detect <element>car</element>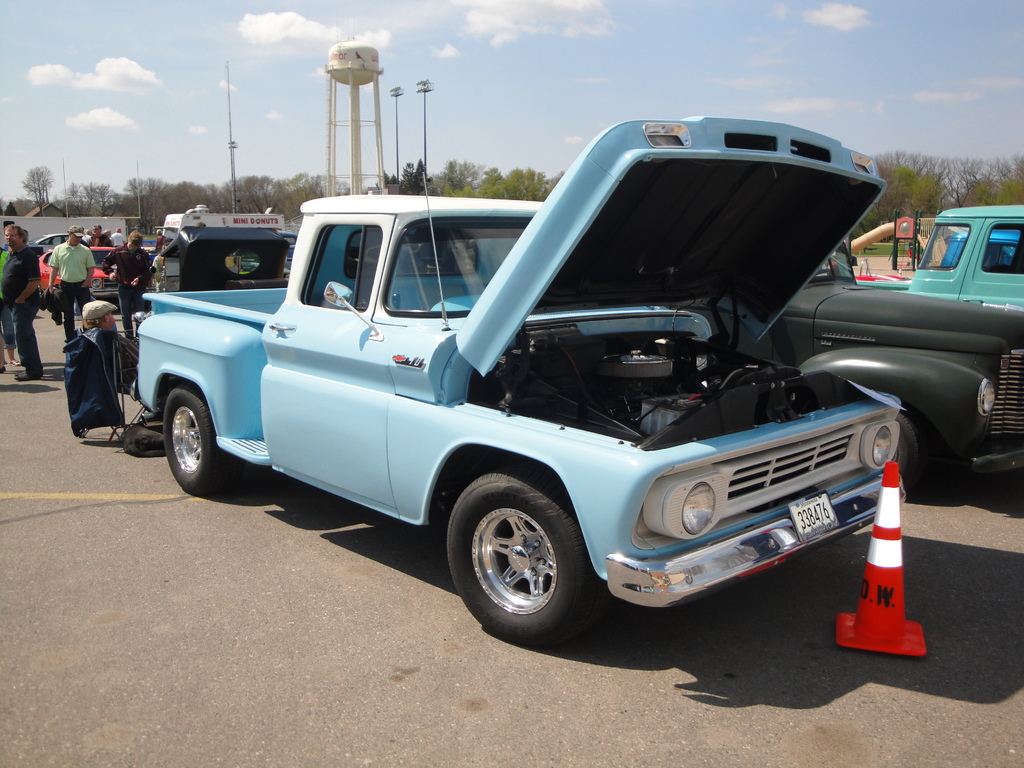
select_region(756, 243, 1022, 495)
